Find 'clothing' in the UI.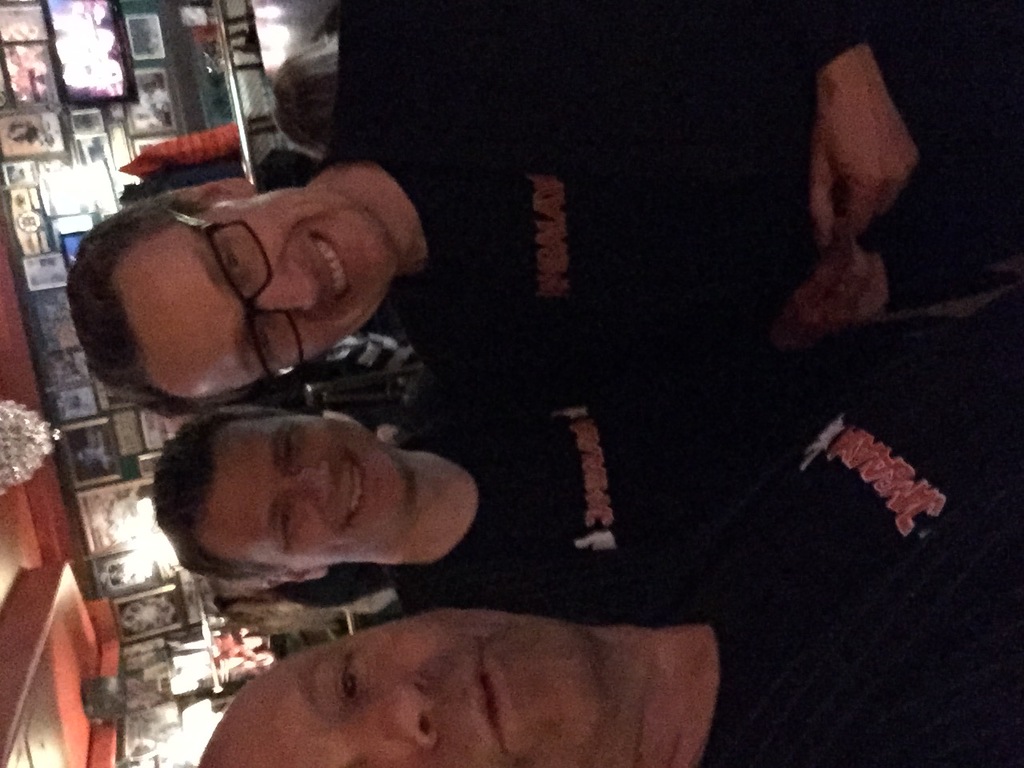
UI element at x1=322 y1=0 x2=1023 y2=370.
